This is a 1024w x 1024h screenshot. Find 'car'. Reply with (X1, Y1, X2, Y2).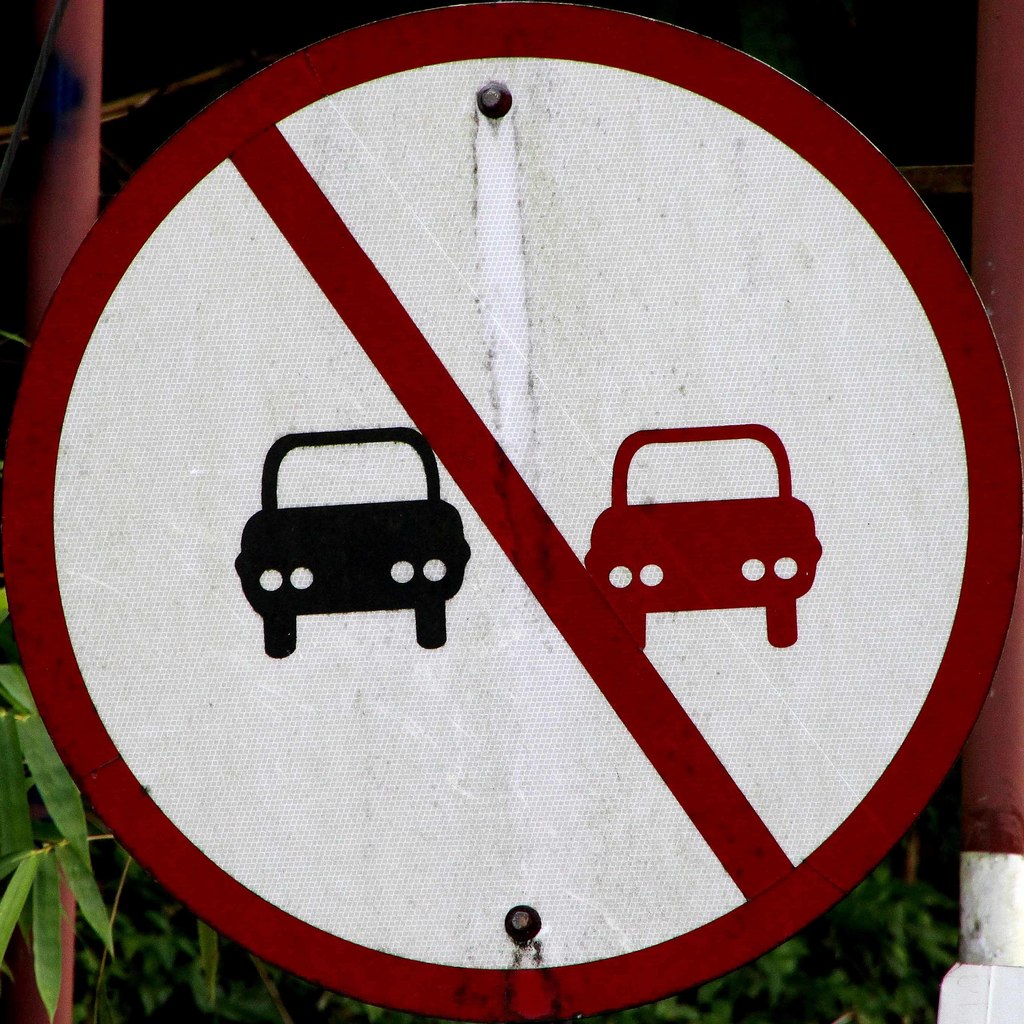
(588, 426, 824, 657).
